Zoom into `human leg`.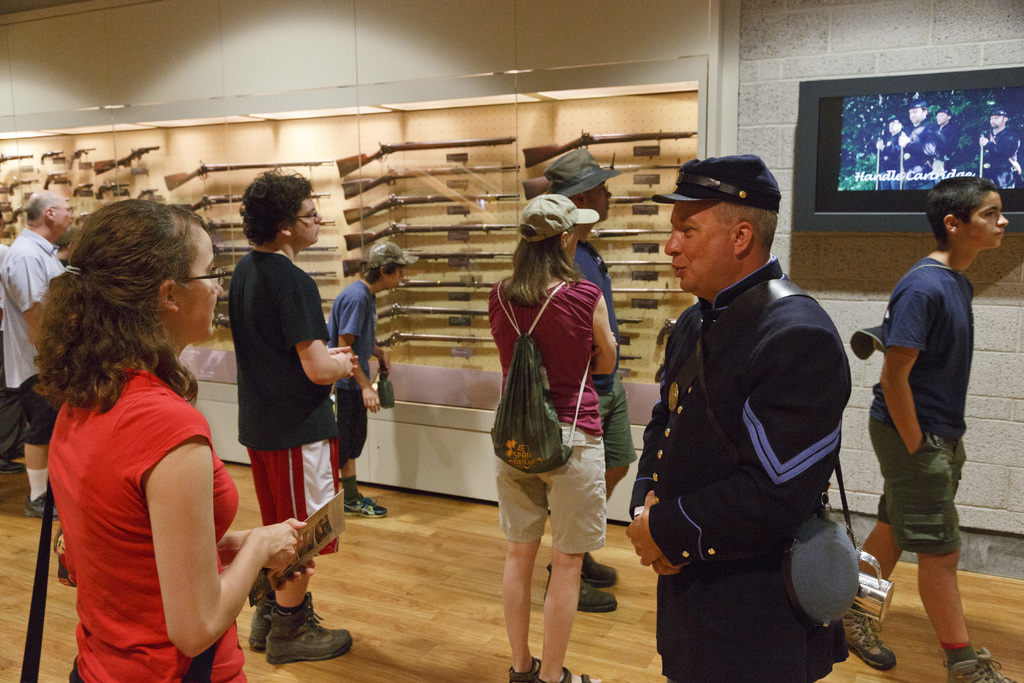
Zoom target: BBox(270, 577, 348, 661).
